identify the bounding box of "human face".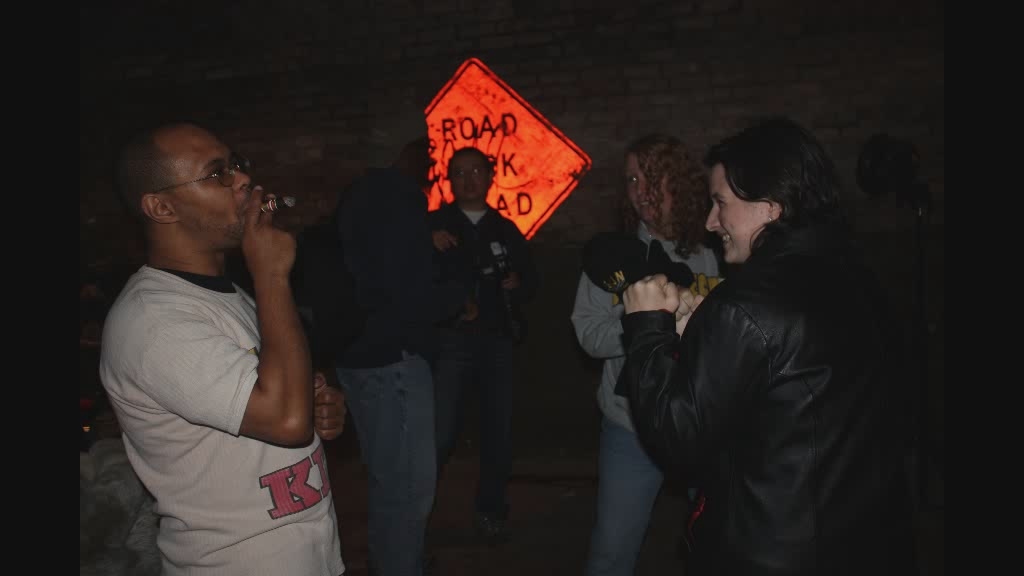
{"left": 630, "top": 155, "right": 656, "bottom": 225}.
